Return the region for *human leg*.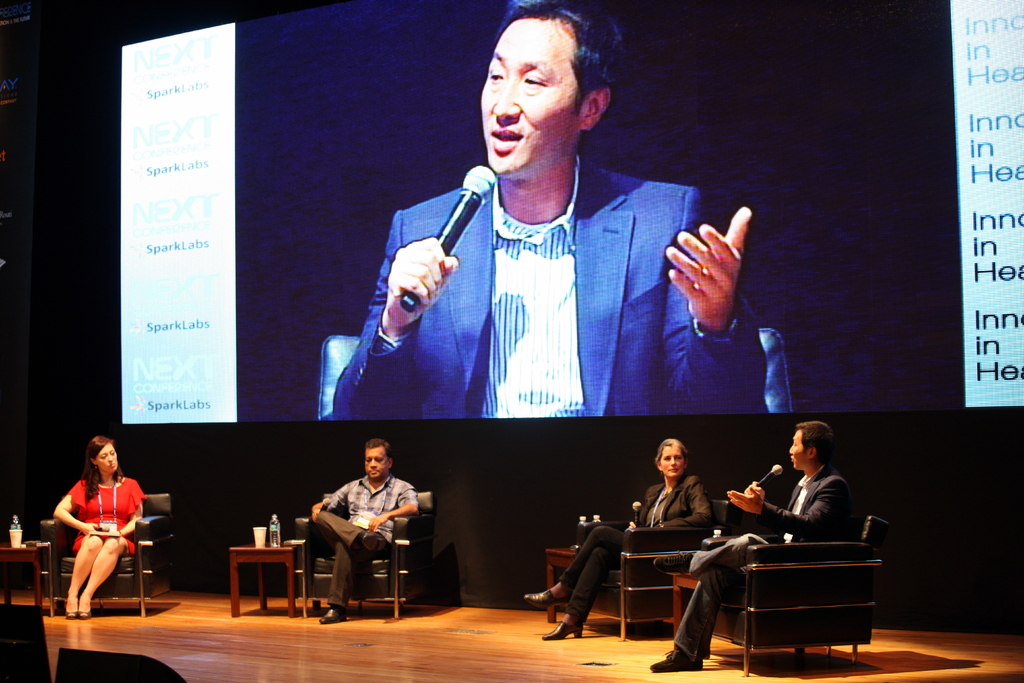
[x1=648, y1=565, x2=726, y2=670].
